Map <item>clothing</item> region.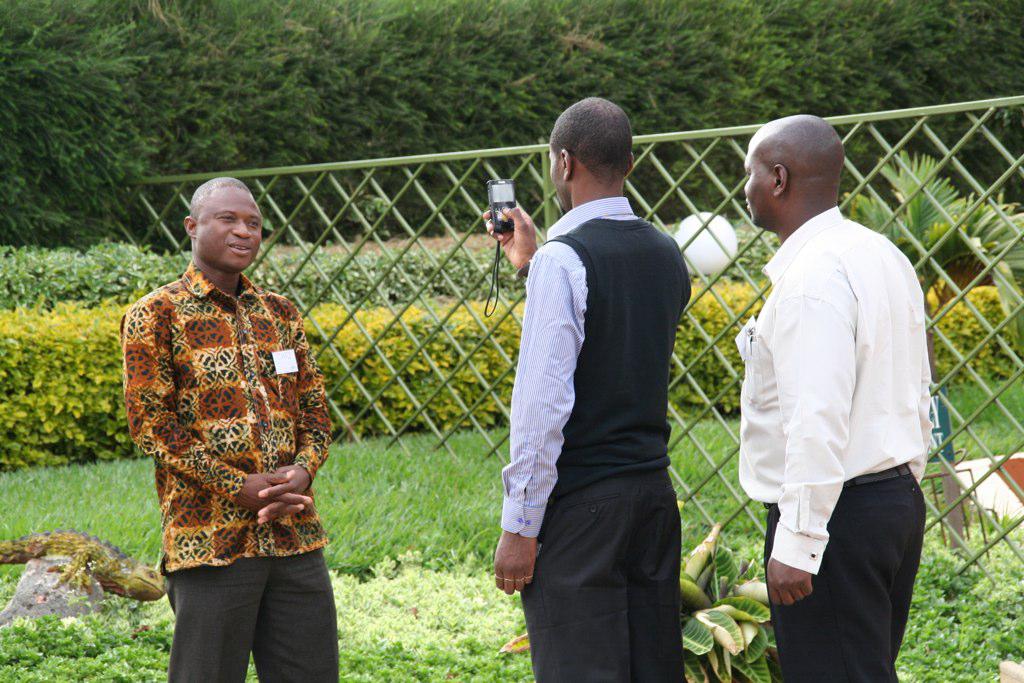
Mapped to <region>737, 203, 937, 682</region>.
